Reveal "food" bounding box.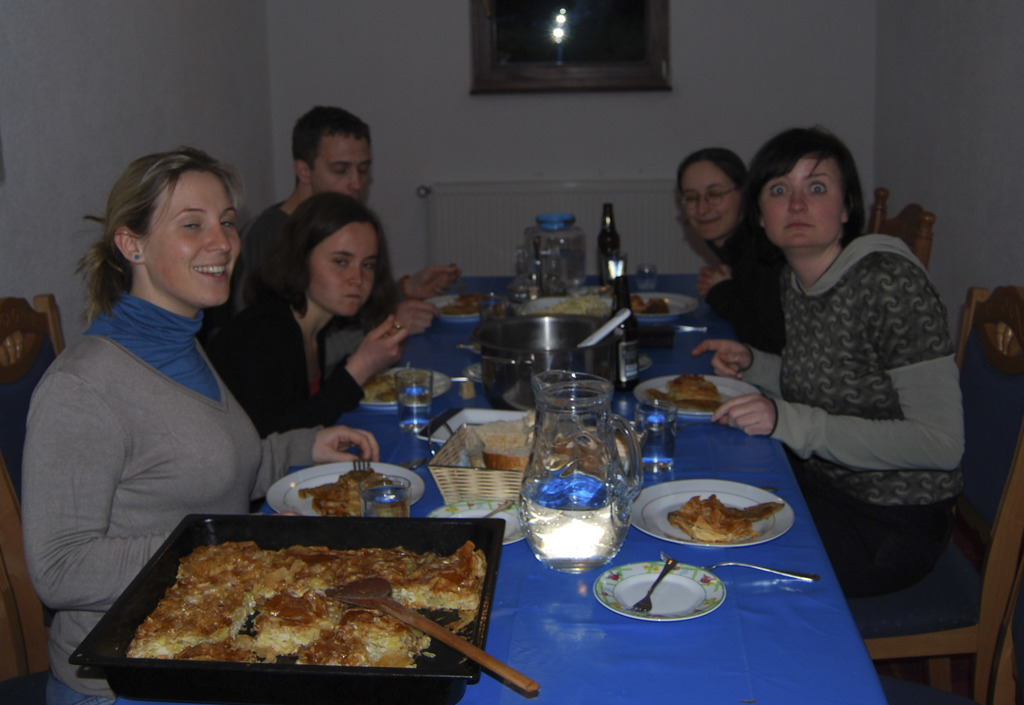
Revealed: {"left": 632, "top": 292, "right": 671, "bottom": 317}.
